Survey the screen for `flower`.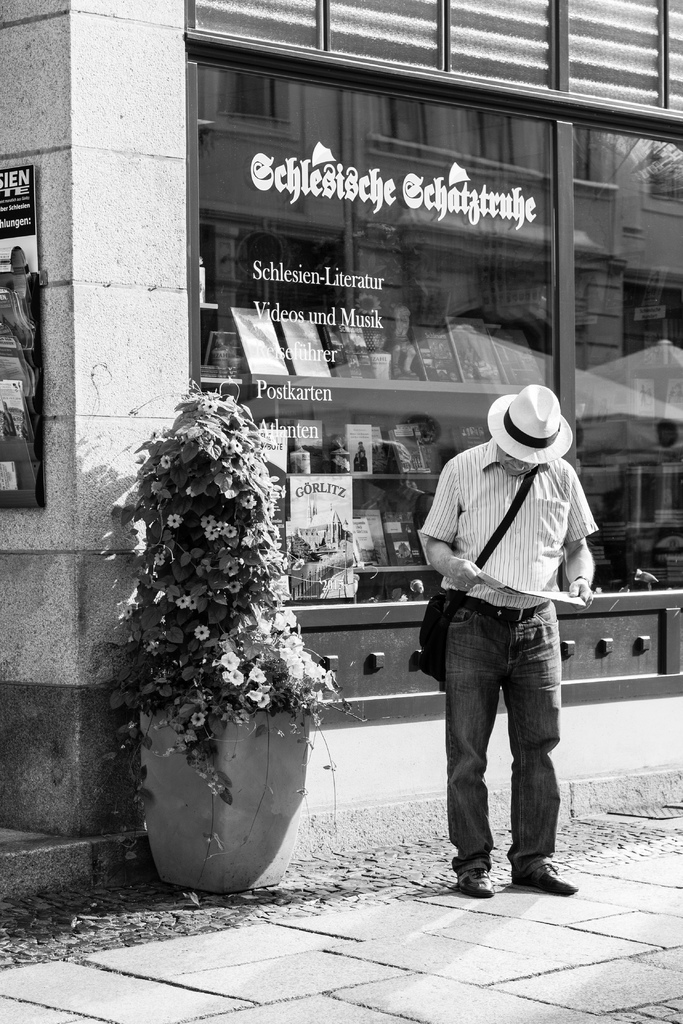
Survey found: bbox=(271, 613, 285, 630).
